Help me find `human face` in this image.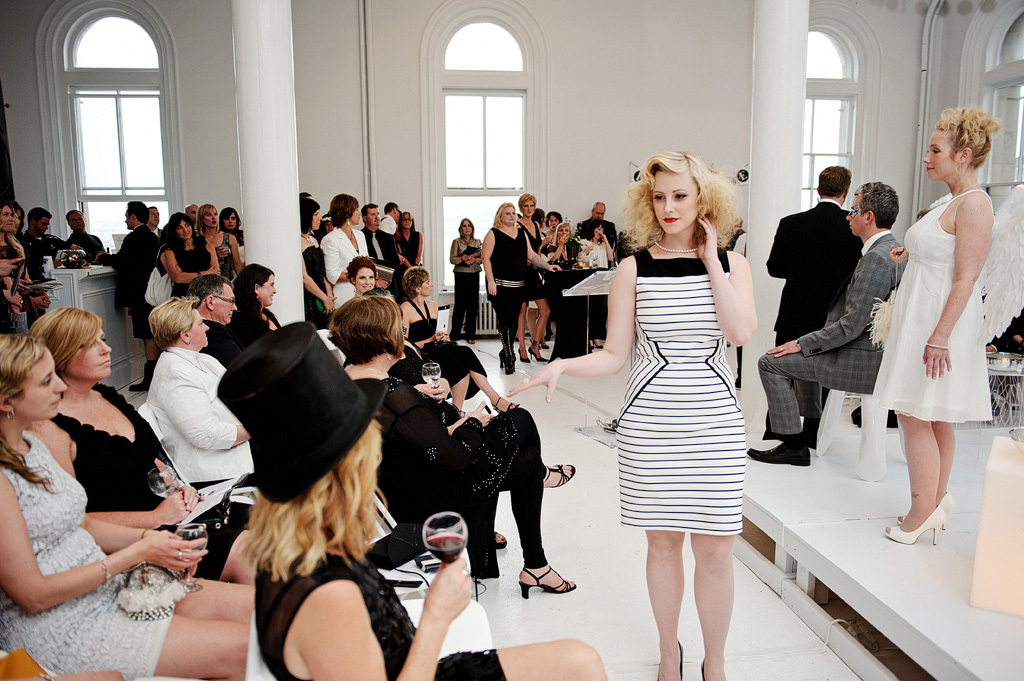
Found it: crop(462, 222, 473, 234).
